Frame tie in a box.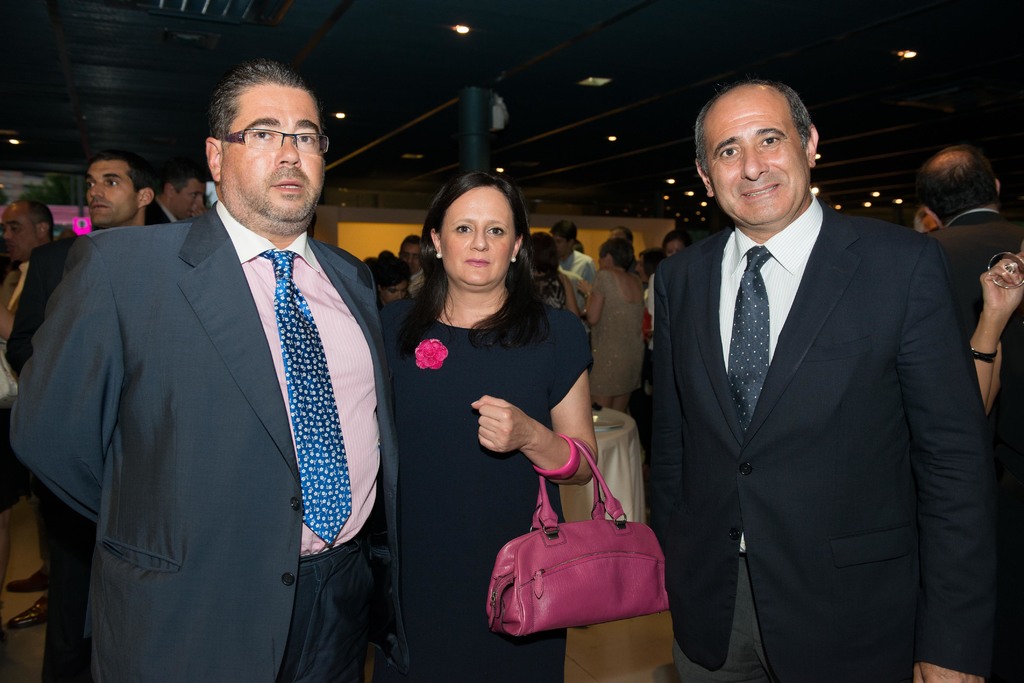
x1=259 y1=250 x2=356 y2=545.
